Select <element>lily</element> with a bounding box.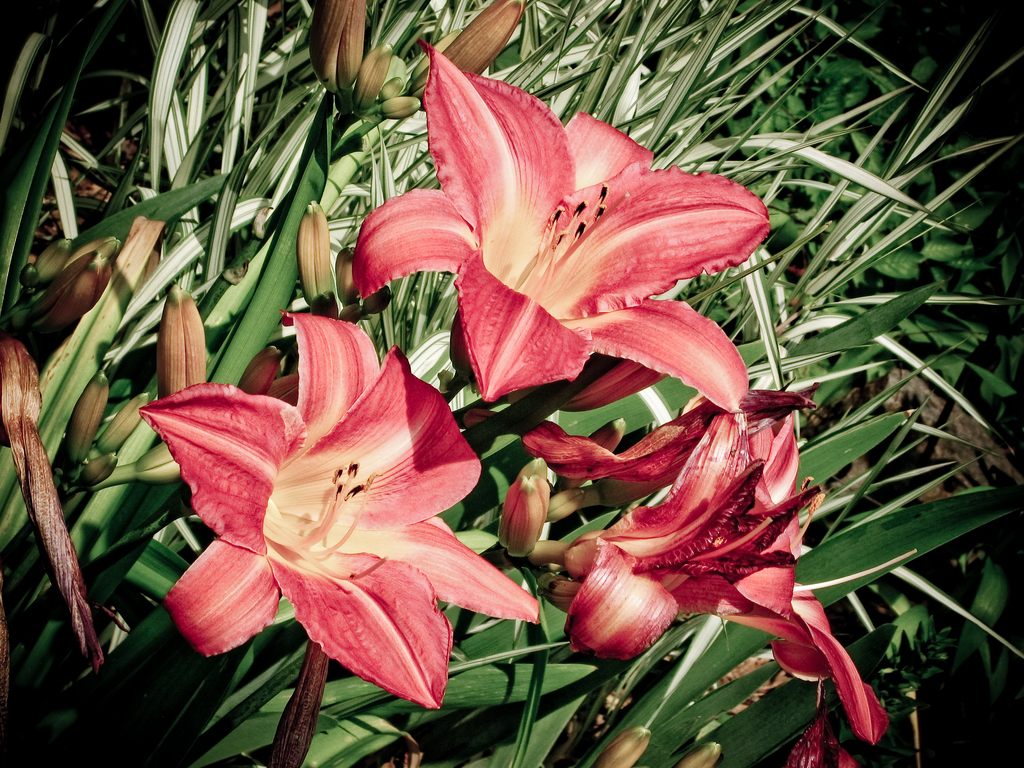
(138, 305, 541, 717).
